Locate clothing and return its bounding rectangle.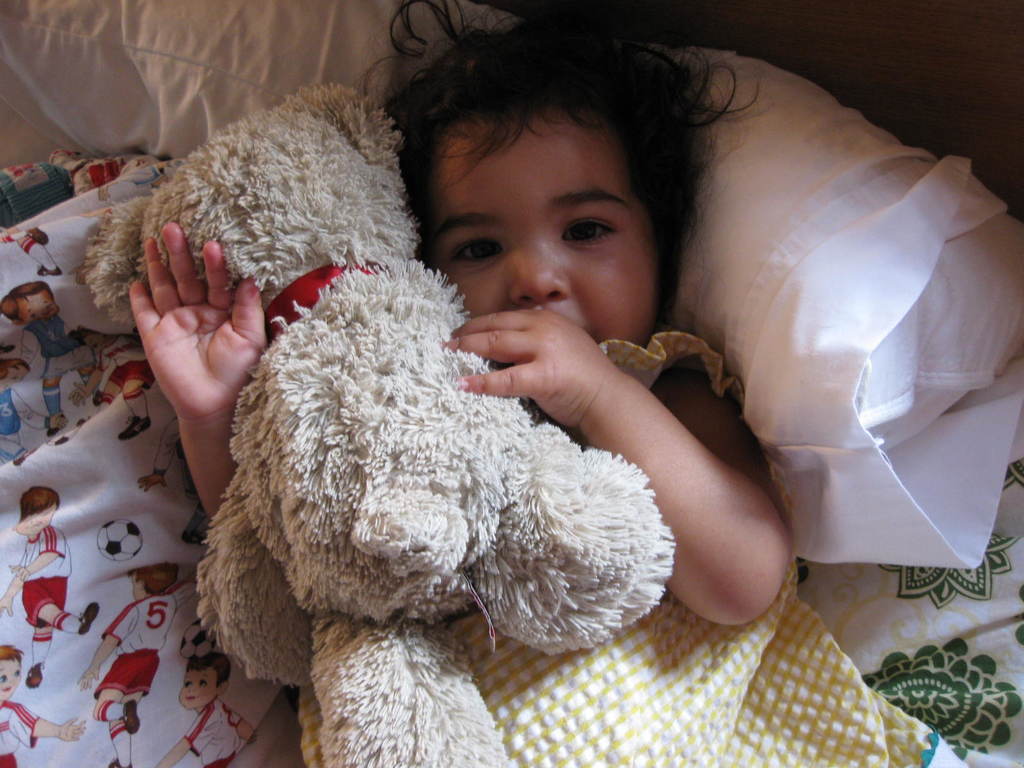
locate(24, 314, 93, 379).
